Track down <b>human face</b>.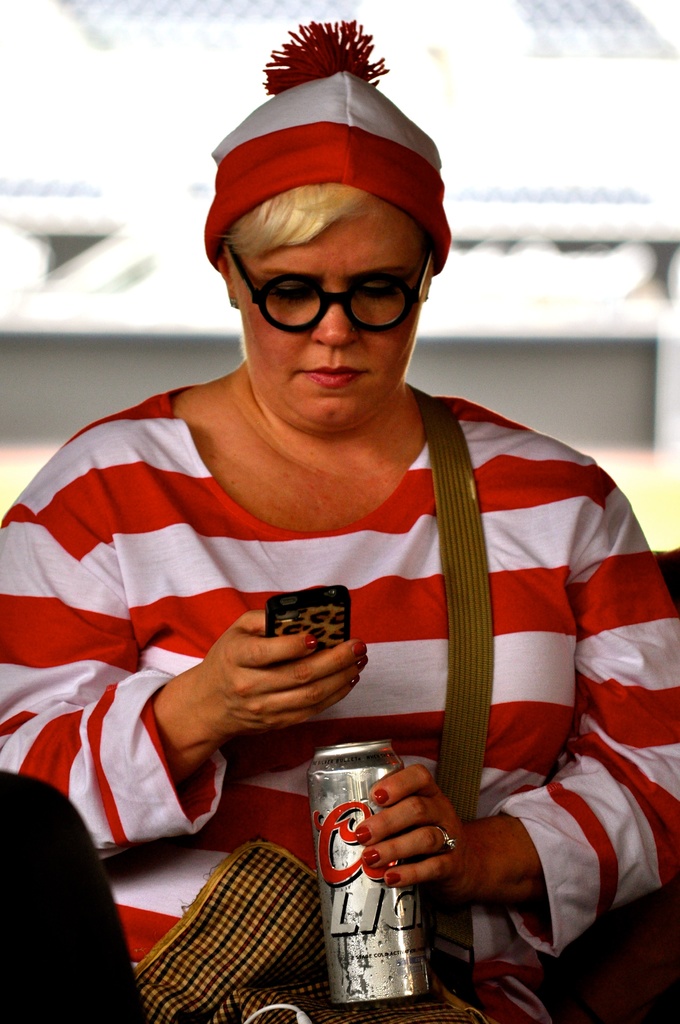
Tracked to rect(229, 192, 428, 426).
